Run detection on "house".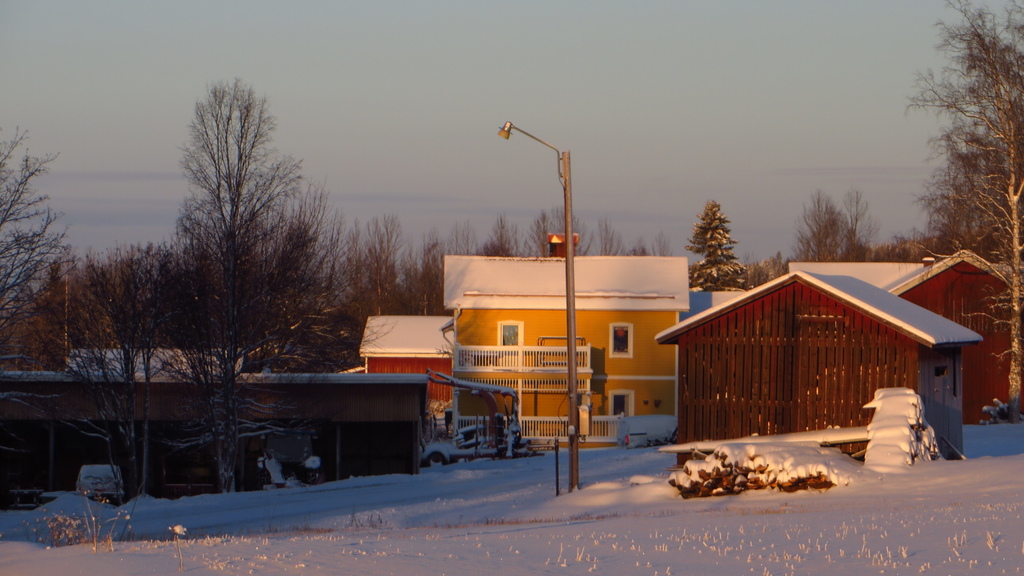
Result: [x1=0, y1=347, x2=141, y2=513].
